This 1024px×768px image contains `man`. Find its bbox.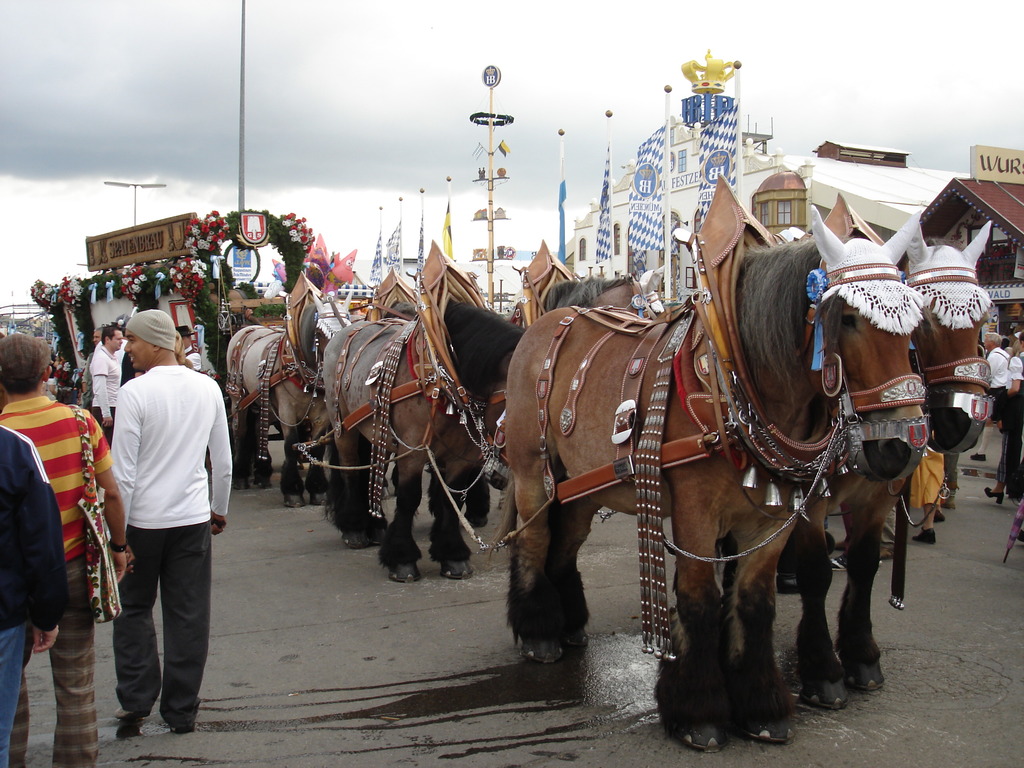
select_region(0, 331, 126, 767).
